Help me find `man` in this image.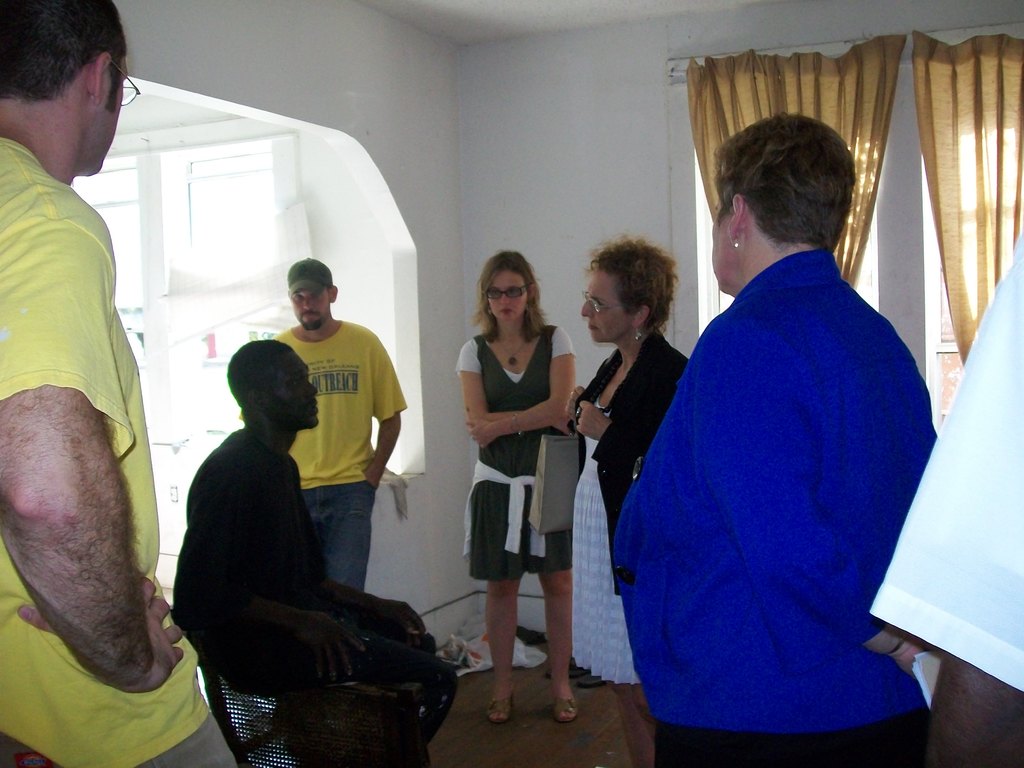
Found it: 163:329:470:767.
